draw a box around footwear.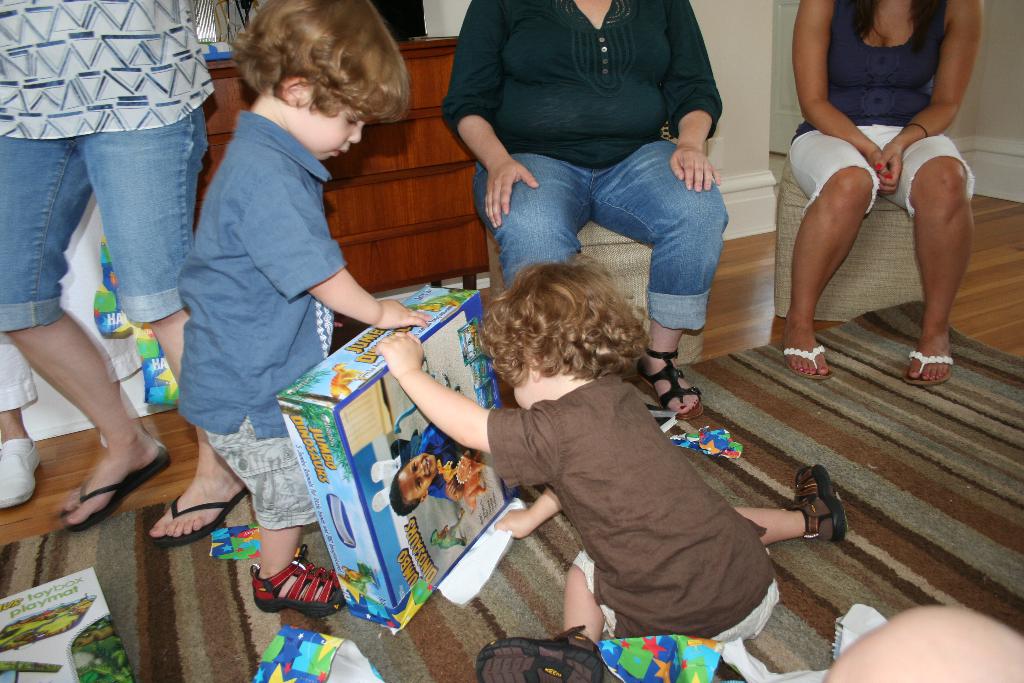
bbox(252, 545, 349, 612).
